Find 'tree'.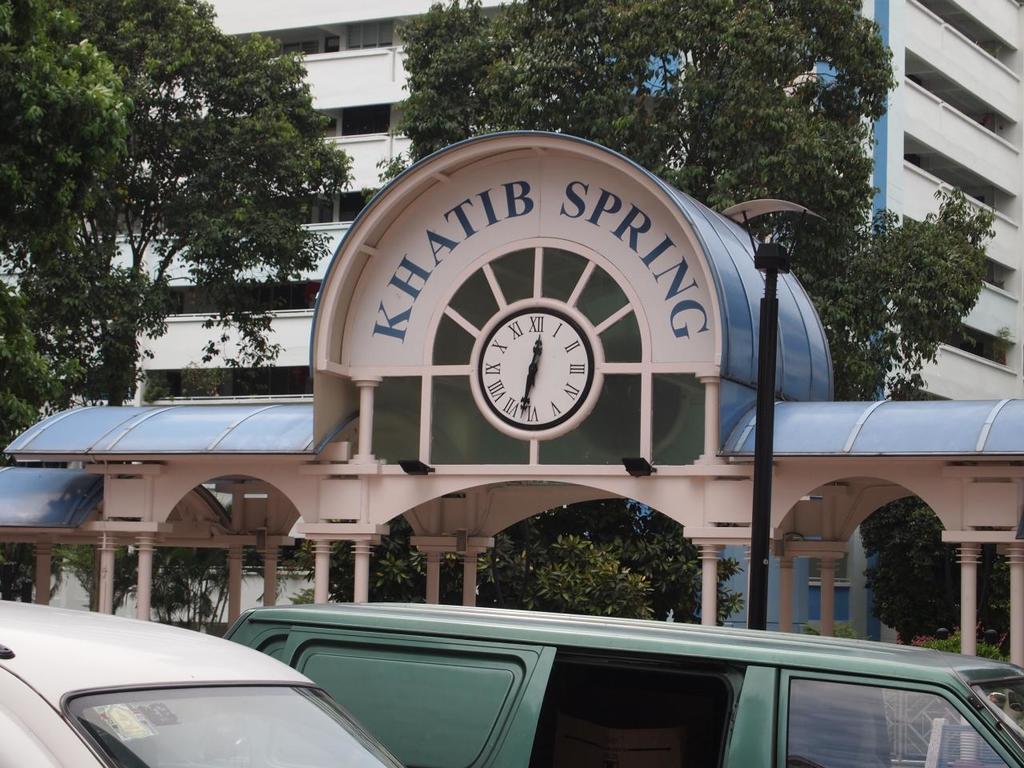
(x1=0, y1=0, x2=356, y2=406).
